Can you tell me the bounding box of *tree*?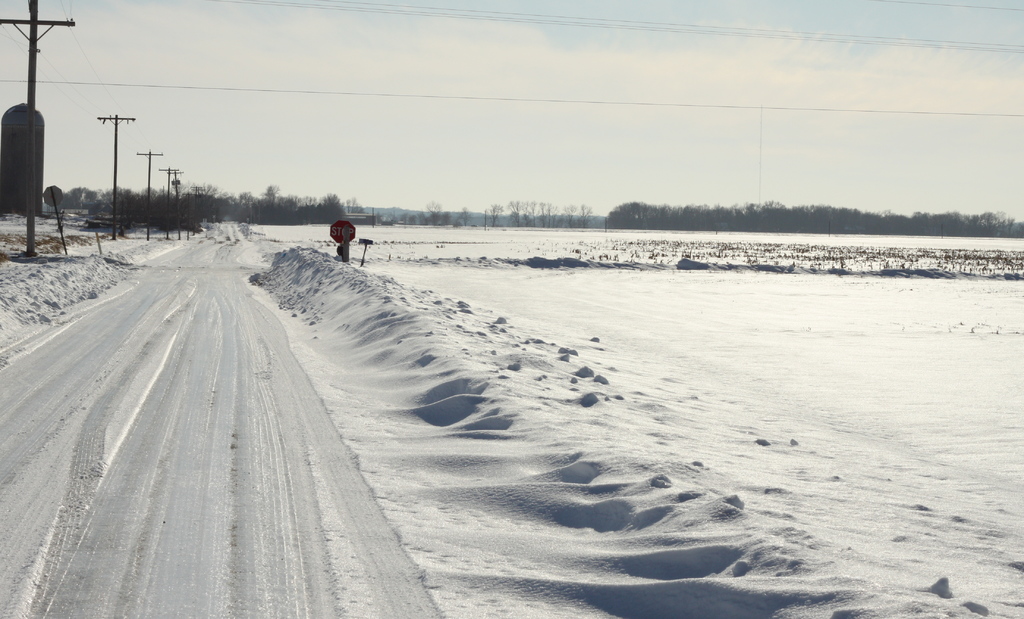
[left=150, top=186, right=190, bottom=233].
